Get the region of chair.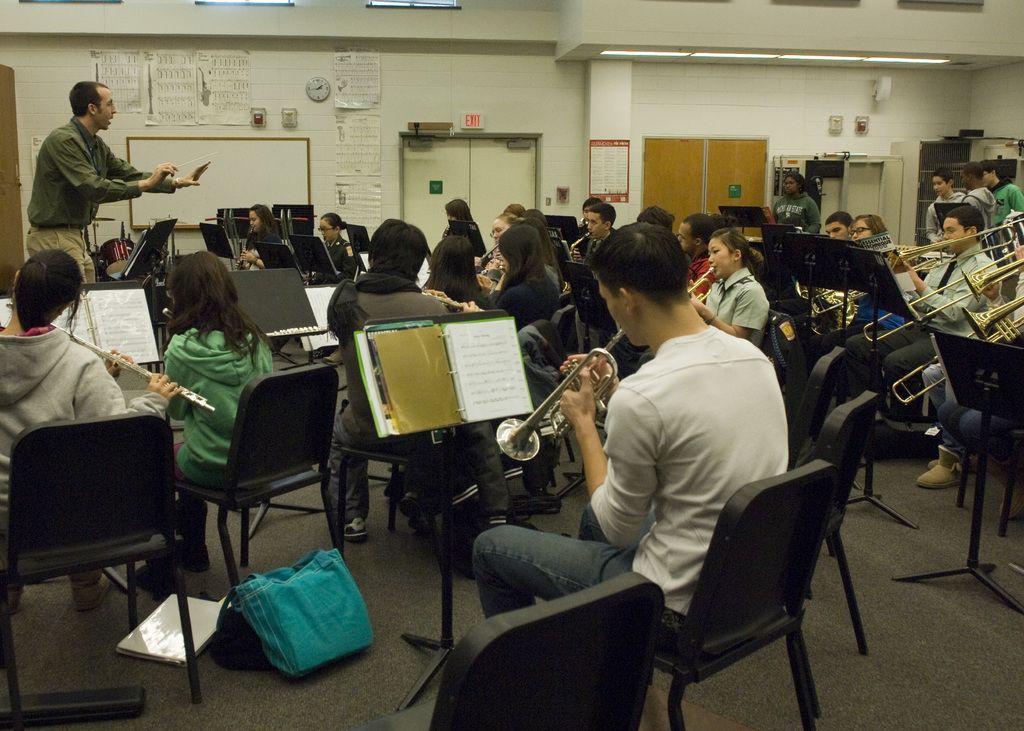
<region>554, 303, 579, 491</region>.
